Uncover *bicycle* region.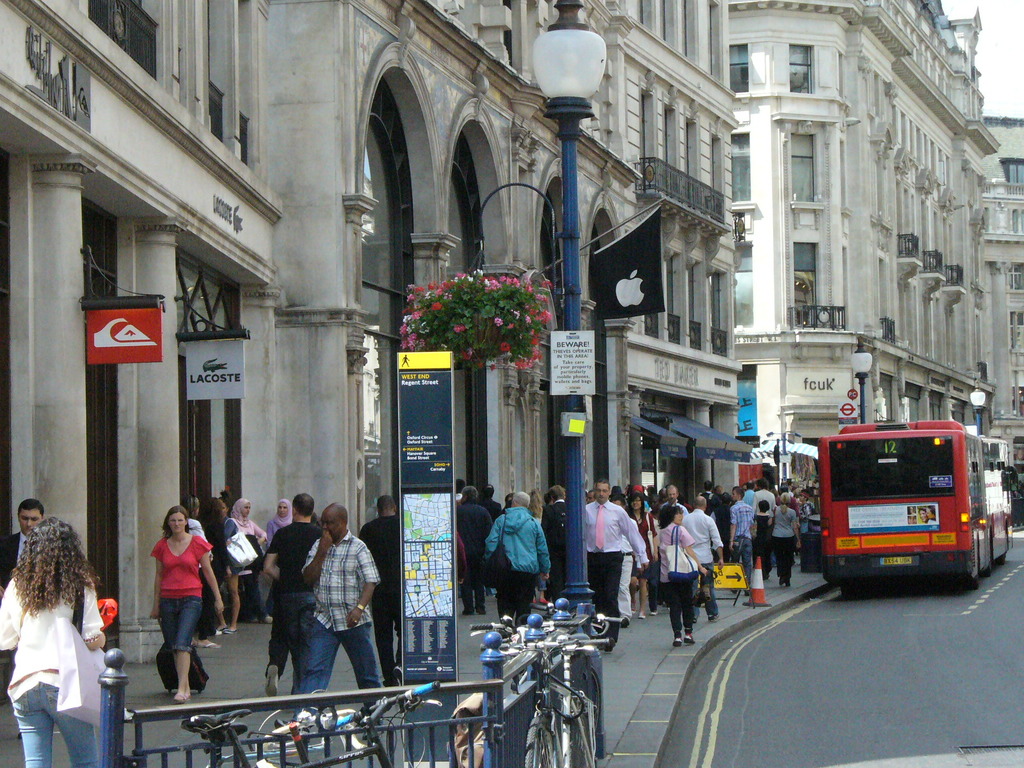
Uncovered: detection(468, 611, 626, 767).
